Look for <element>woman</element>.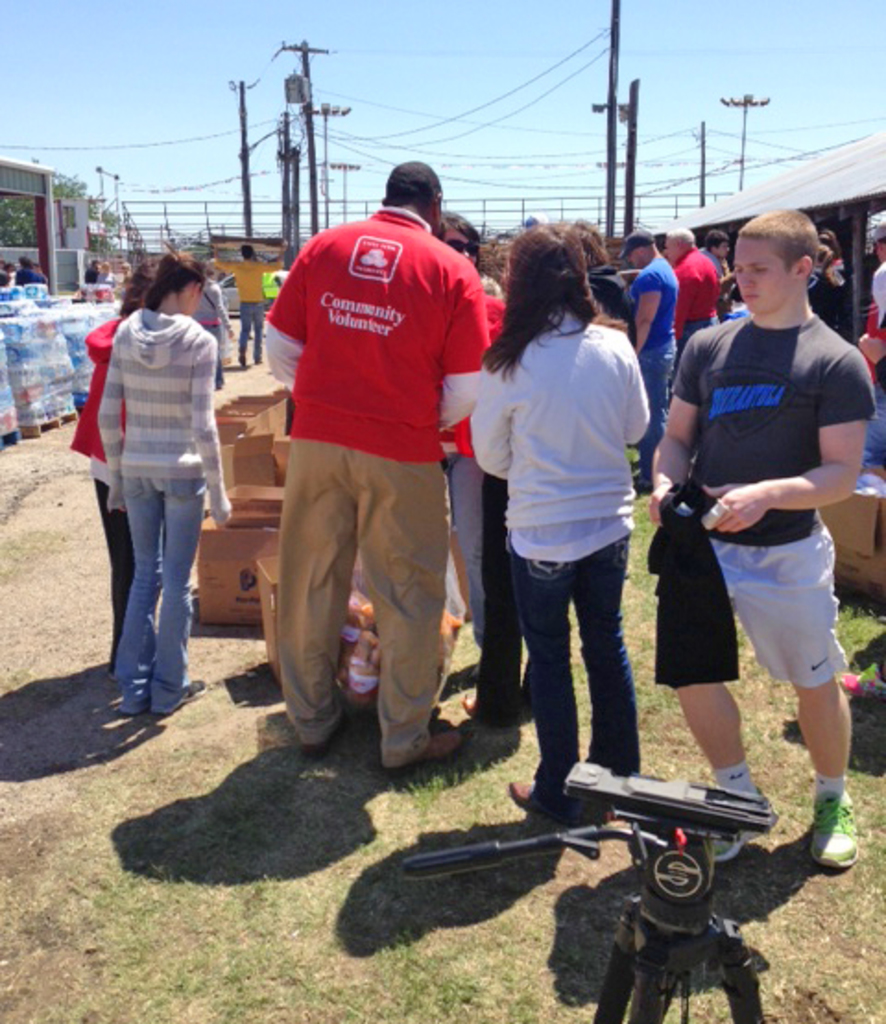
Found: (left=105, top=260, right=234, bottom=708).
